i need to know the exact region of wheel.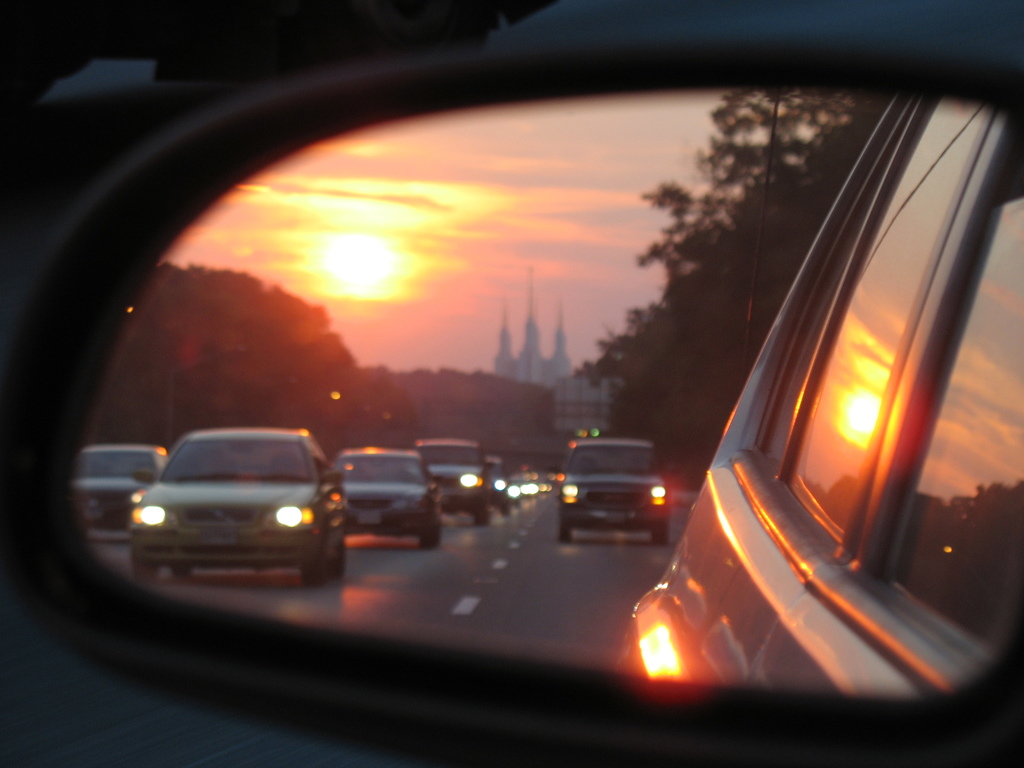
Region: crop(132, 551, 163, 584).
